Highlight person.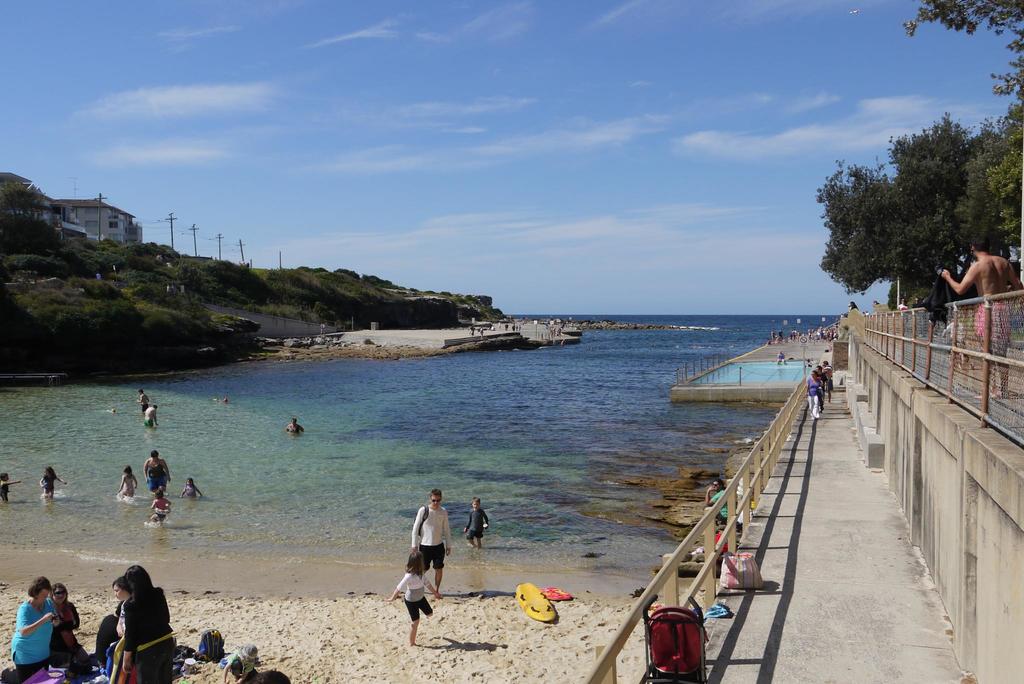
Highlighted region: (8,576,56,671).
